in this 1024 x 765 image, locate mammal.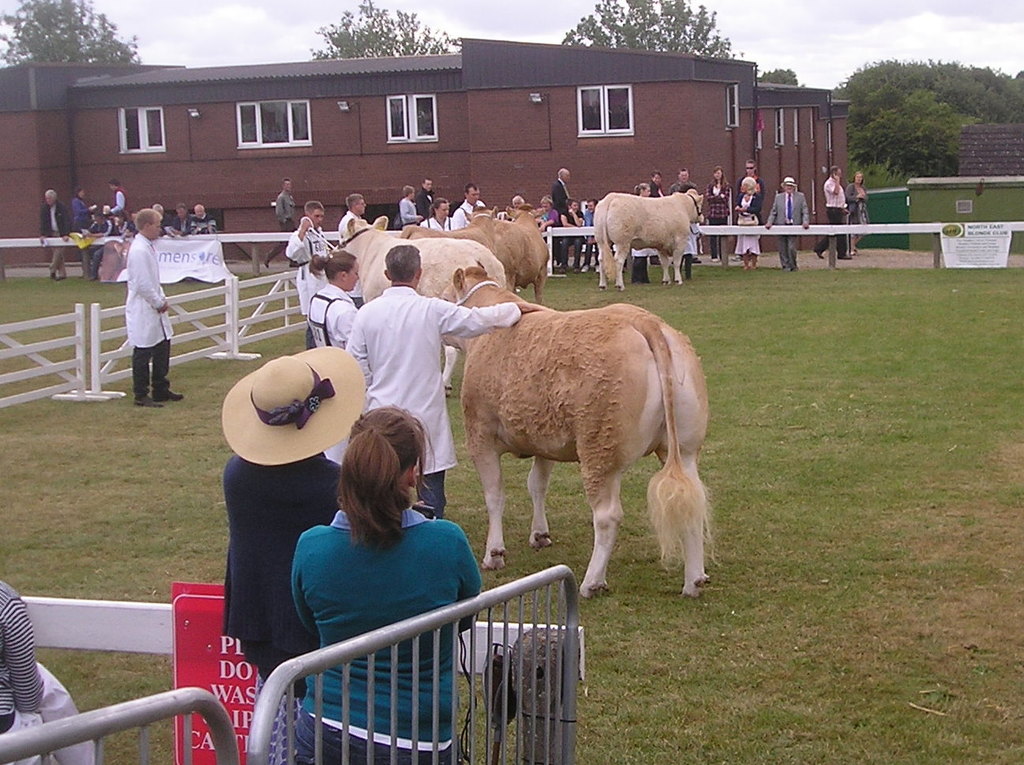
Bounding box: bbox=(817, 166, 853, 265).
